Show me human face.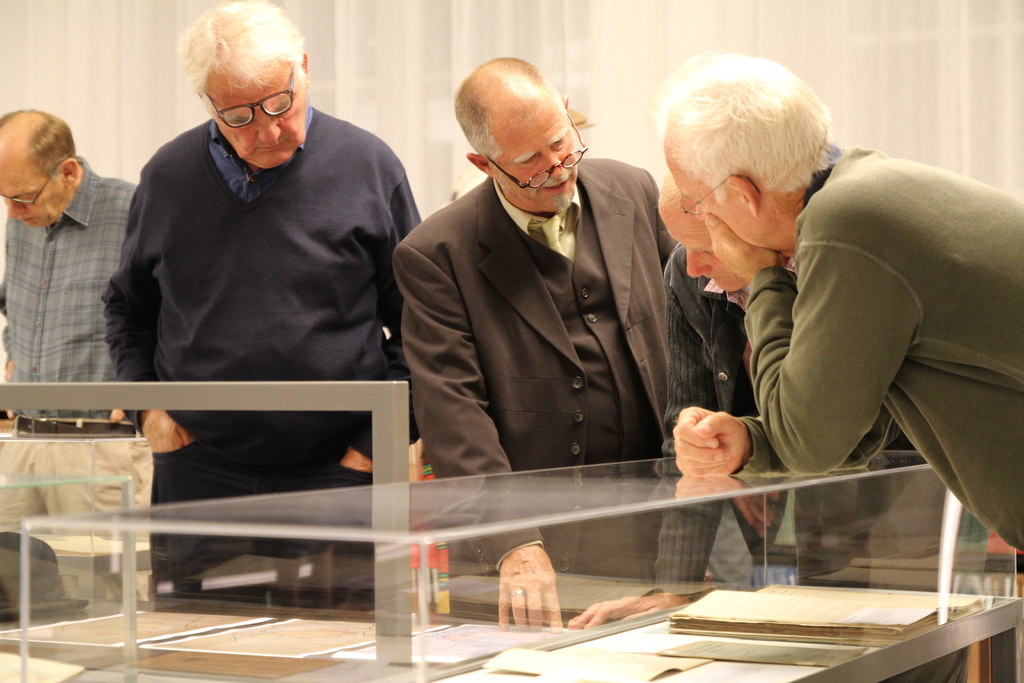
human face is here: pyautogui.locateOnScreen(205, 66, 303, 171).
